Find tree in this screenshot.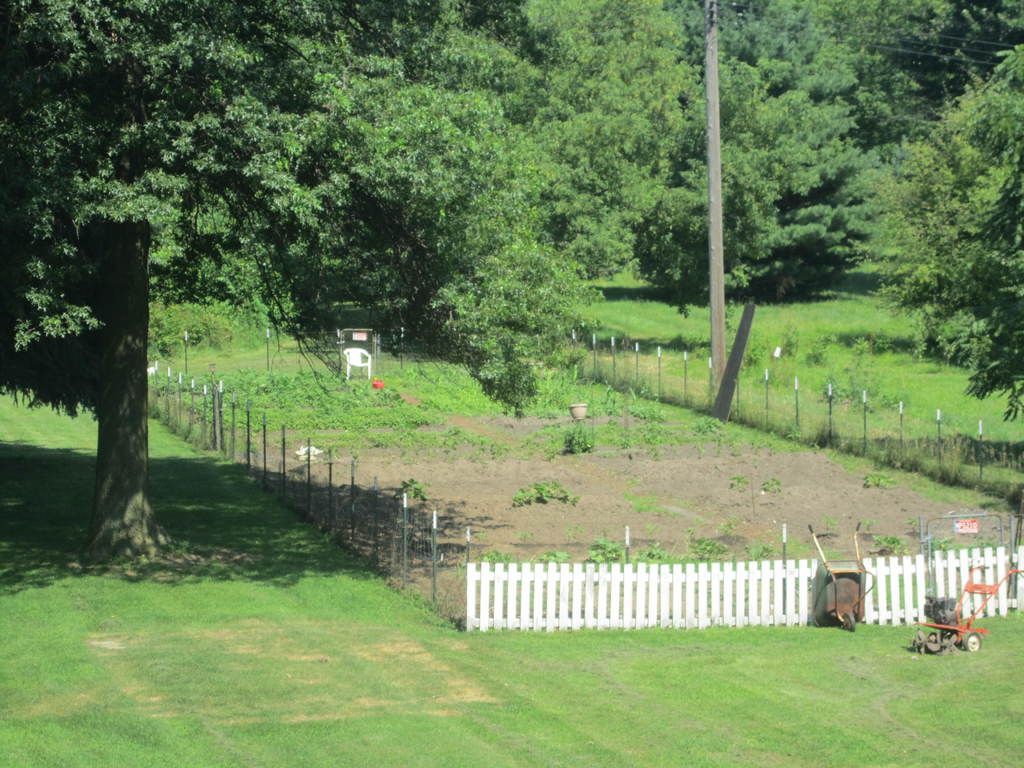
The bounding box for tree is <region>0, 0, 604, 564</region>.
